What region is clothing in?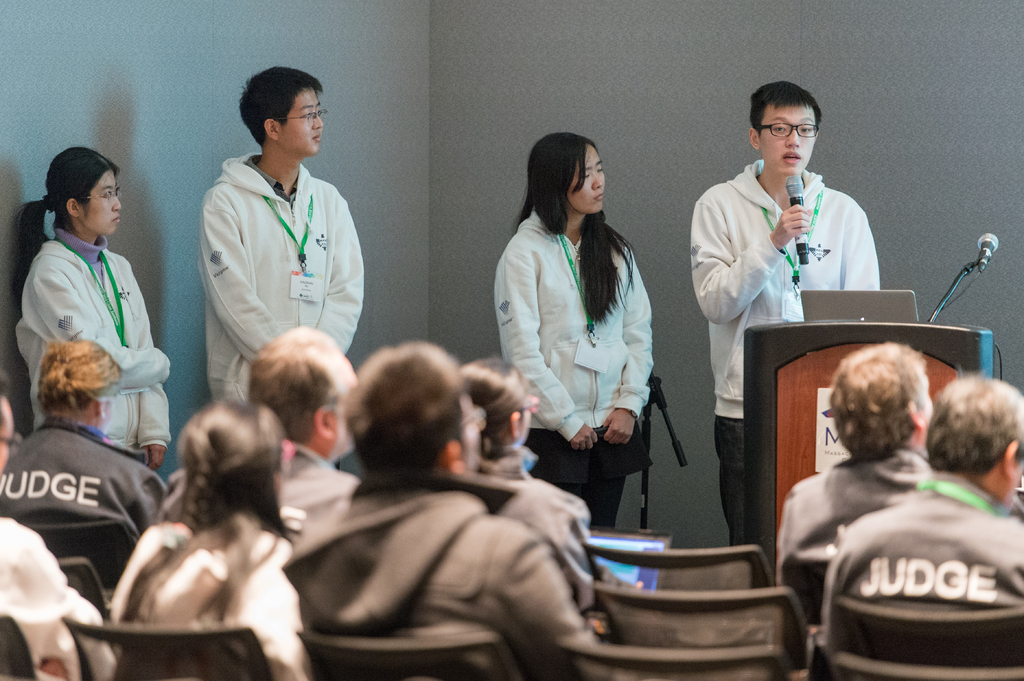
780 445 931 568.
